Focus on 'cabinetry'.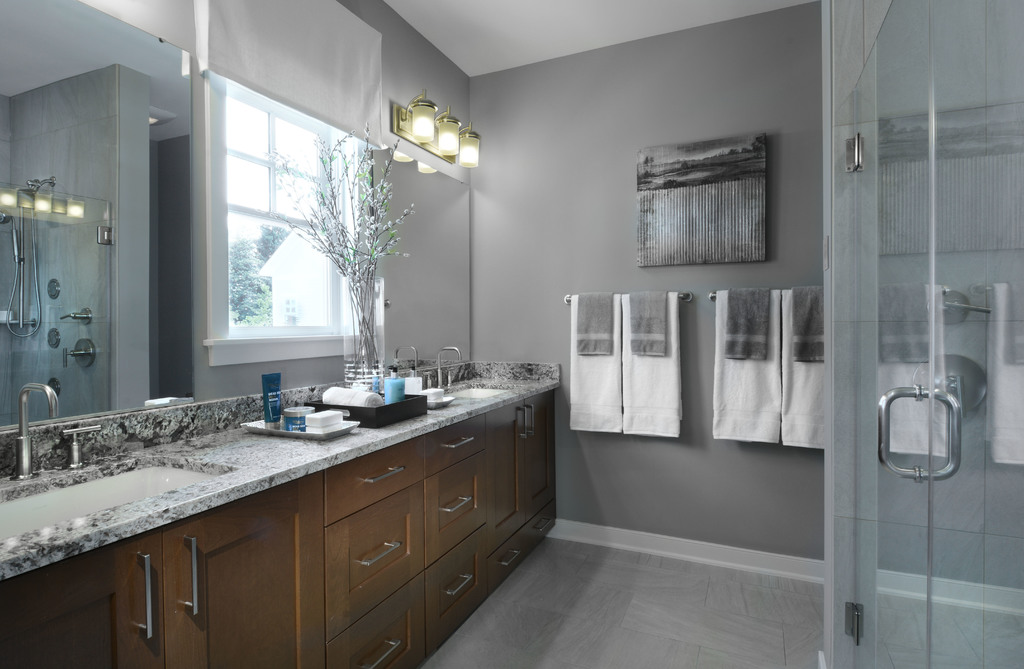
Focused at 476, 401, 528, 531.
